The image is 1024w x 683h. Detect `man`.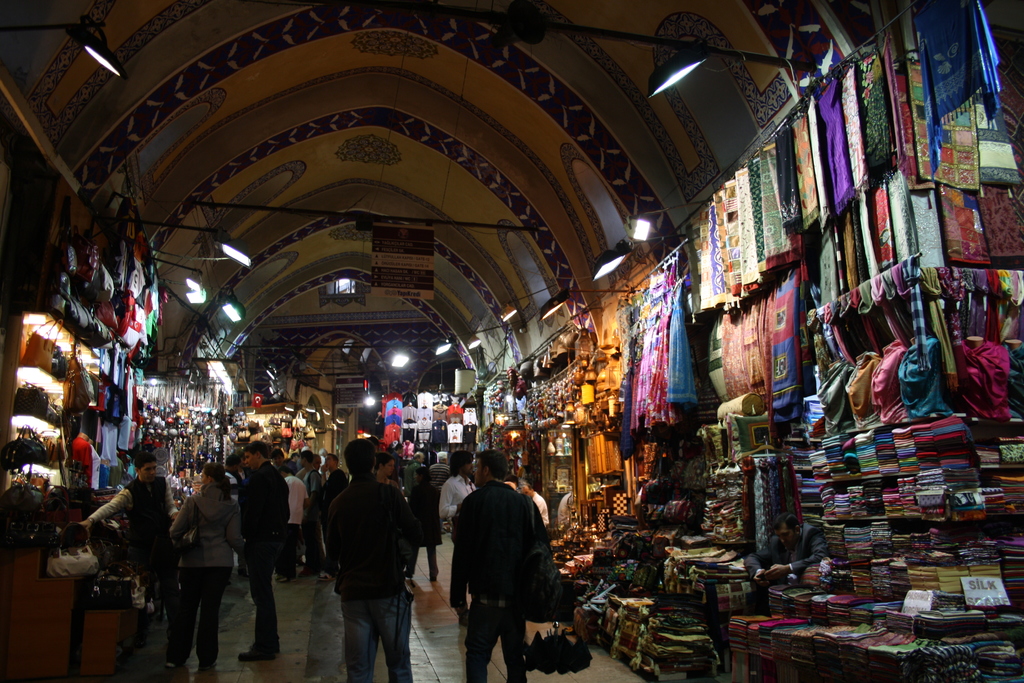
Detection: 449/447/552/681.
